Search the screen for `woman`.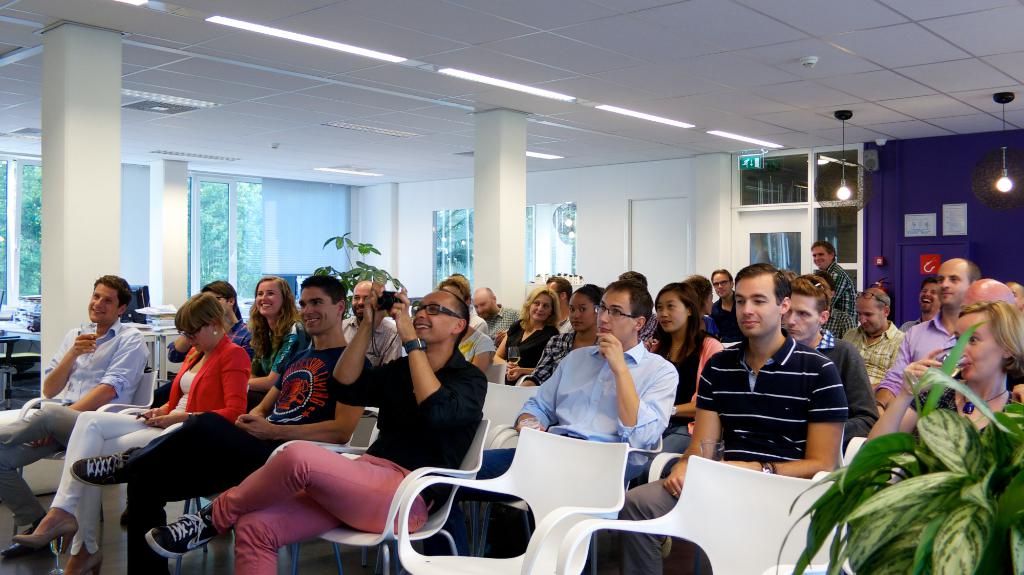
Found at (left=859, top=295, right=1023, bottom=446).
